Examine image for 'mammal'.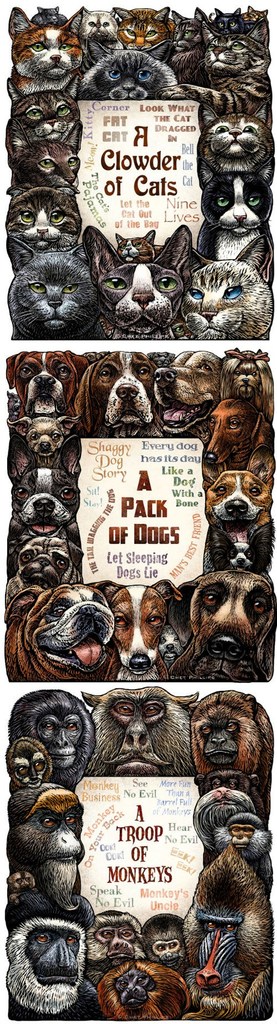
Examination result: detection(11, 141, 83, 194).
